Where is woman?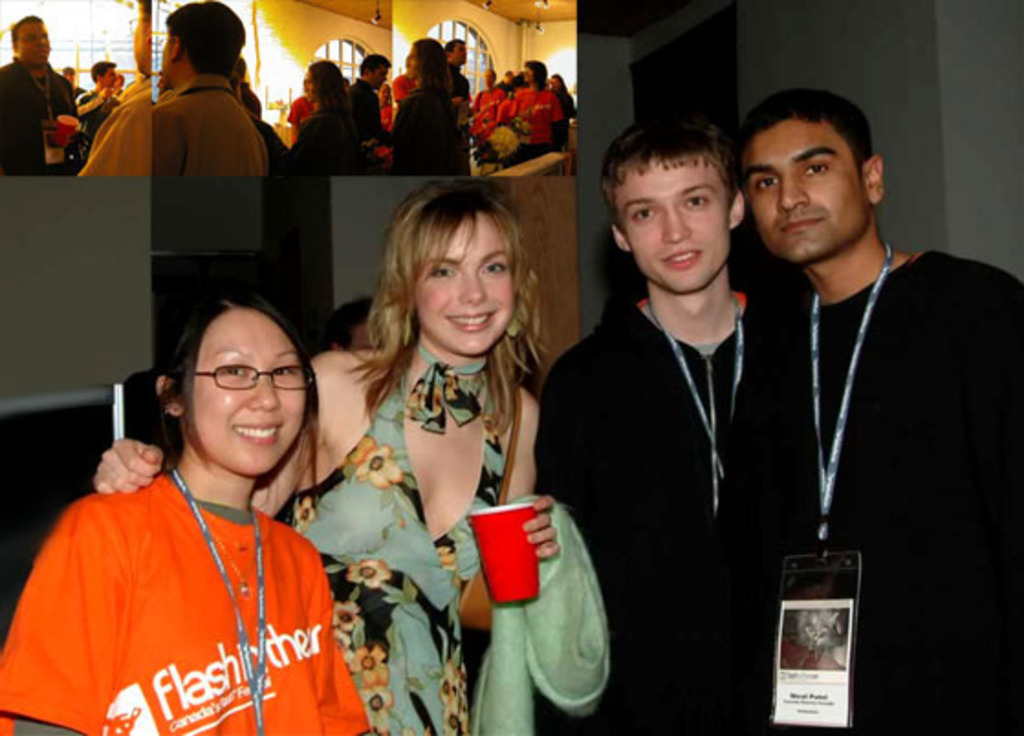
rect(284, 57, 366, 179).
